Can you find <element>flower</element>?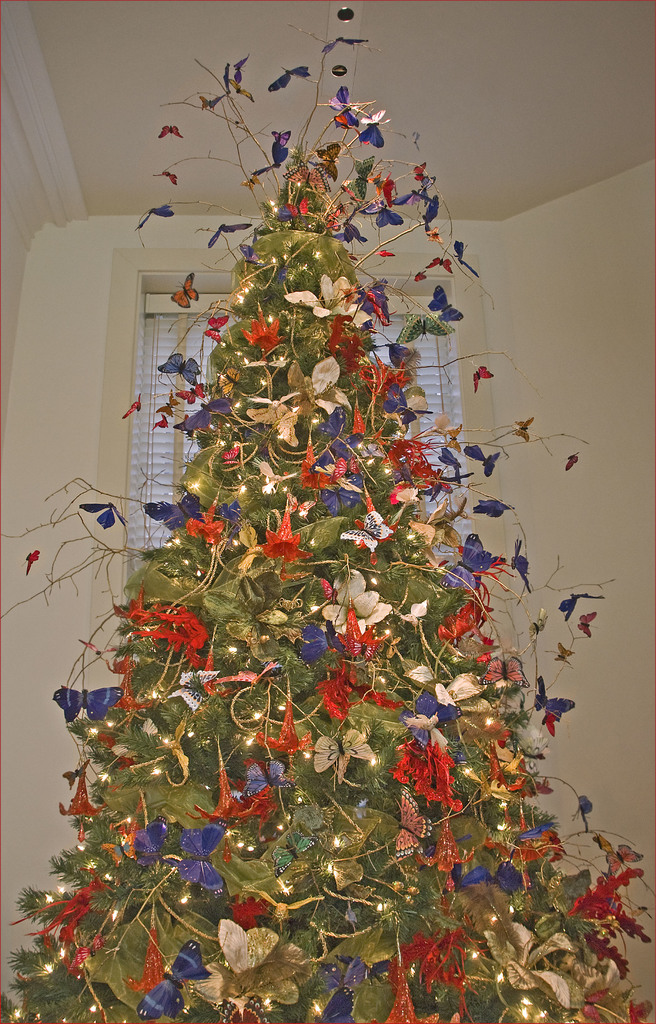
Yes, bounding box: [289,357,345,413].
